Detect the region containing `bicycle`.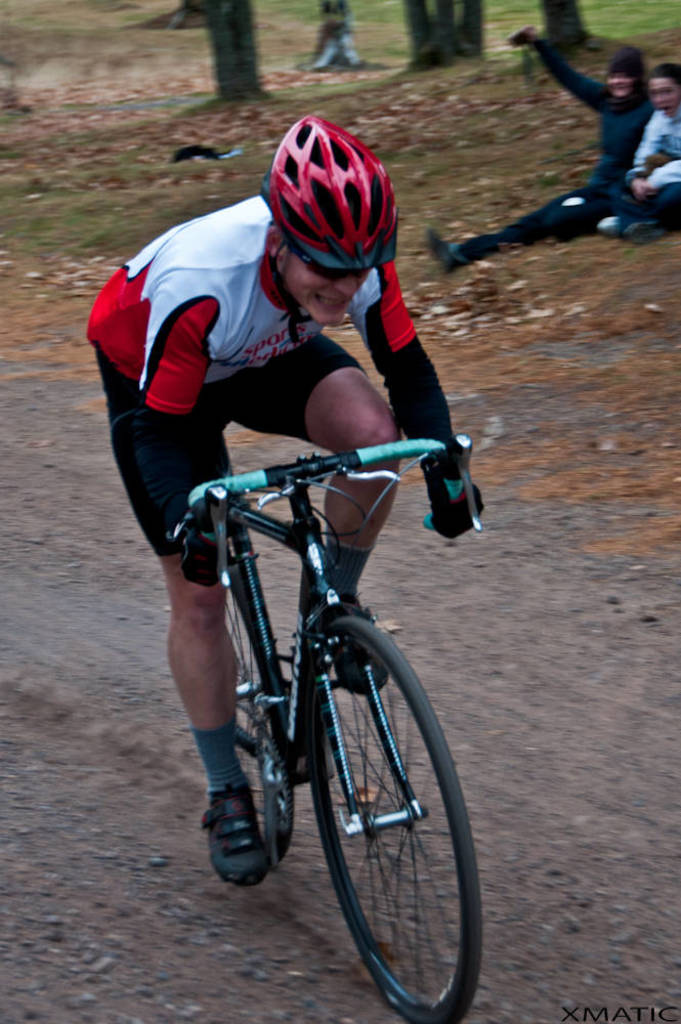
locate(172, 433, 484, 1023).
